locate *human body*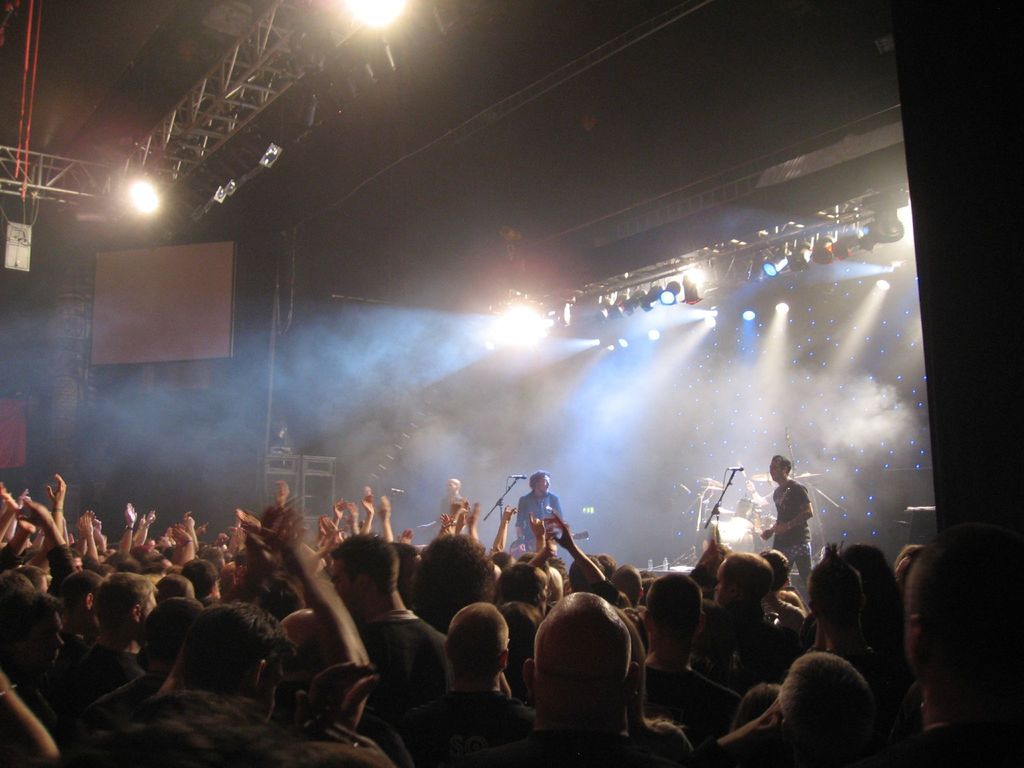
l=761, t=454, r=810, b=581
